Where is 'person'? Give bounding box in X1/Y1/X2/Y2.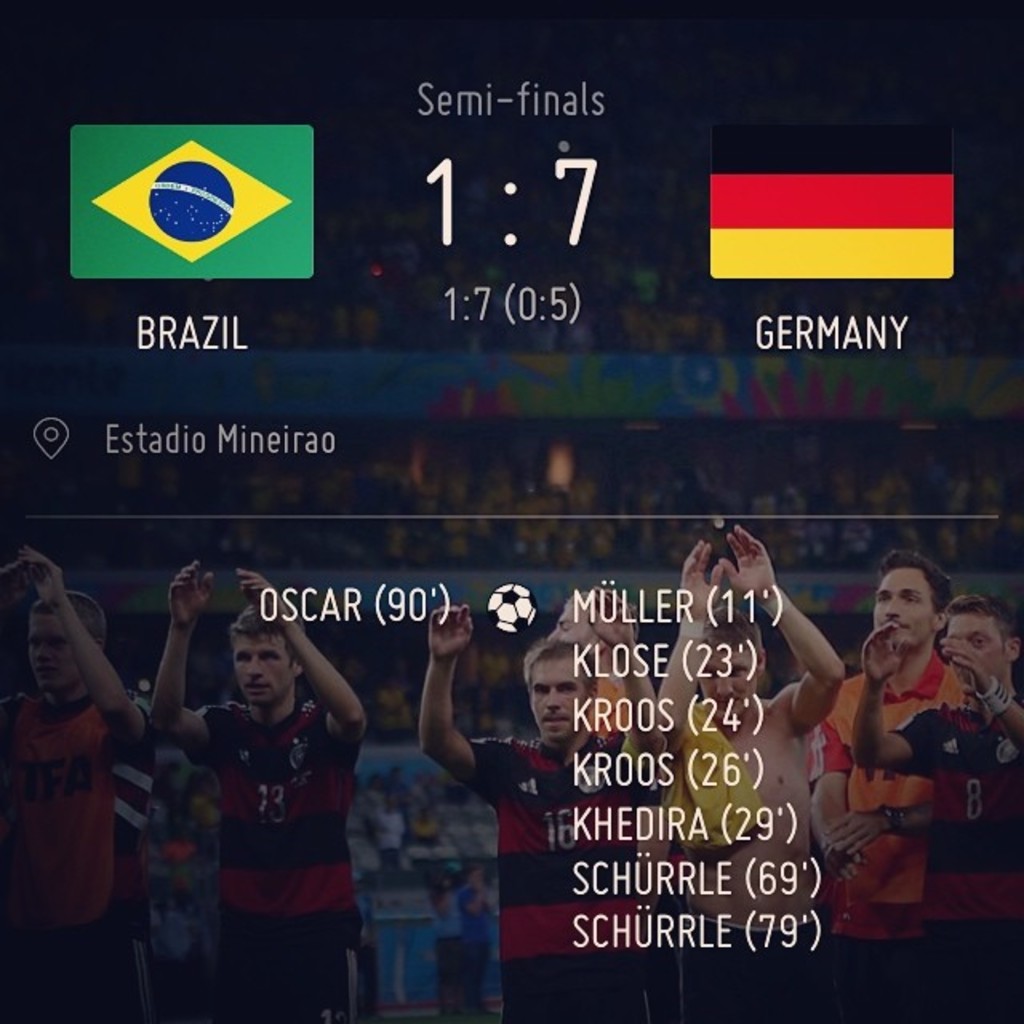
178/574/365/995.
